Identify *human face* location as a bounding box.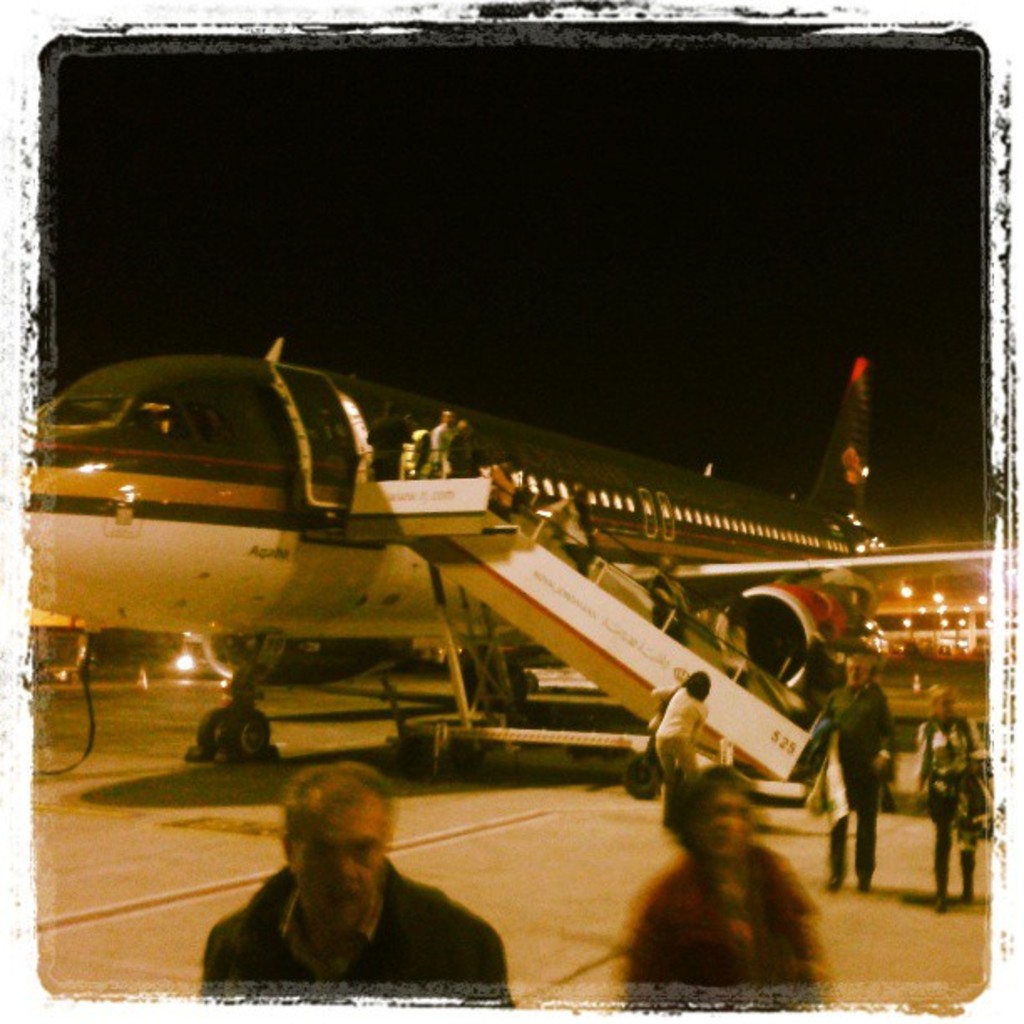
{"x1": 937, "y1": 689, "x2": 962, "y2": 719}.
